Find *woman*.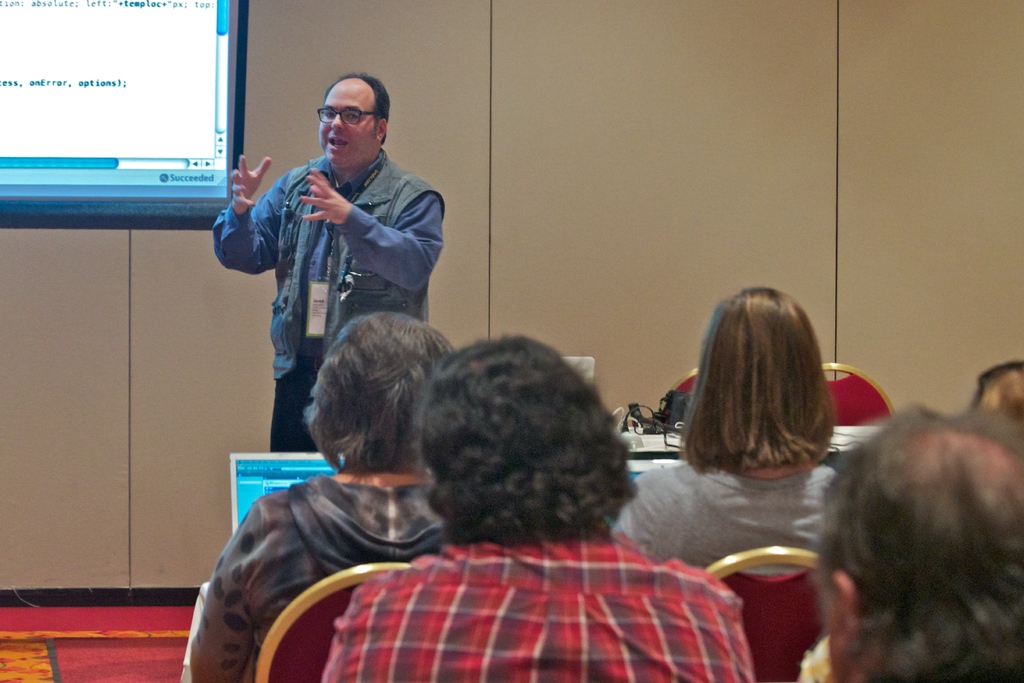
{"left": 646, "top": 276, "right": 873, "bottom": 560}.
